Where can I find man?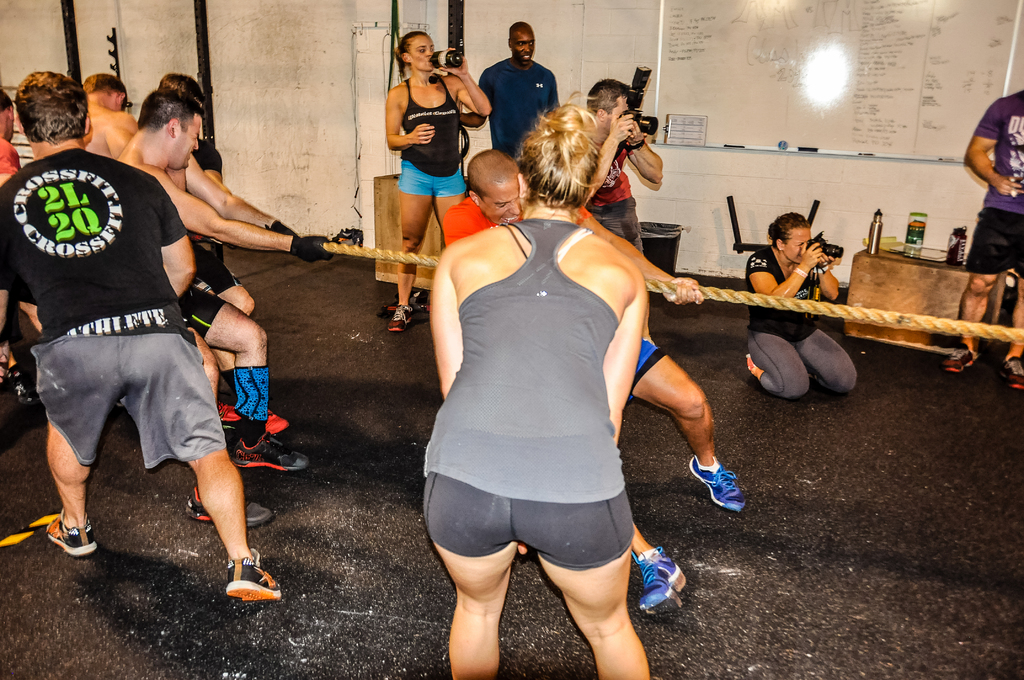
You can find it at {"x1": 460, "y1": 21, "x2": 562, "y2": 149}.
